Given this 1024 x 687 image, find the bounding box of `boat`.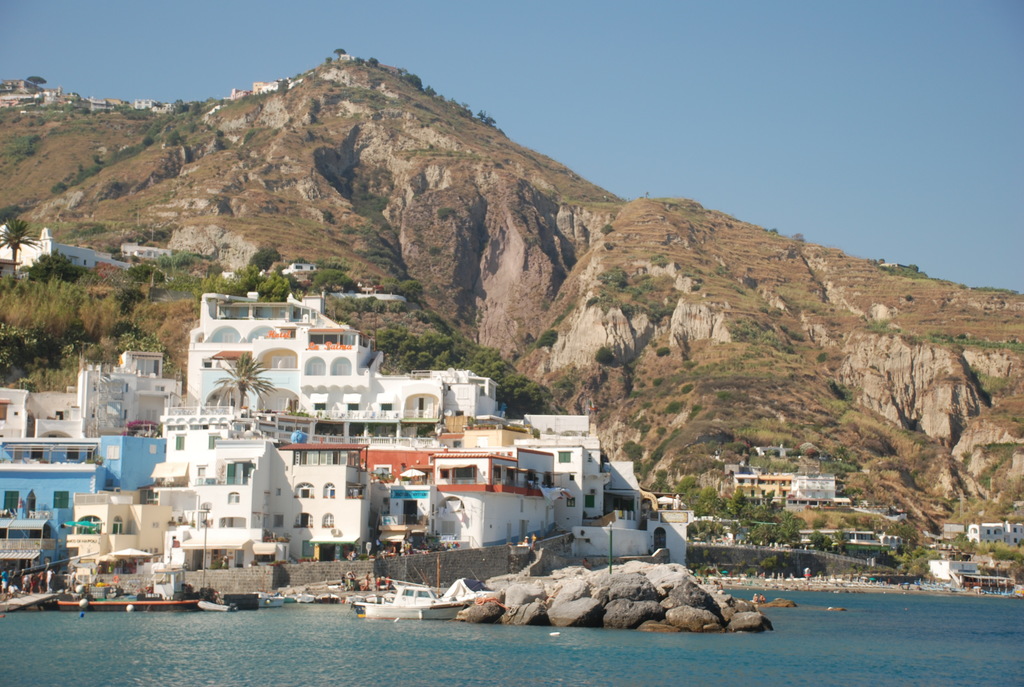
left=954, top=576, right=1016, bottom=587.
